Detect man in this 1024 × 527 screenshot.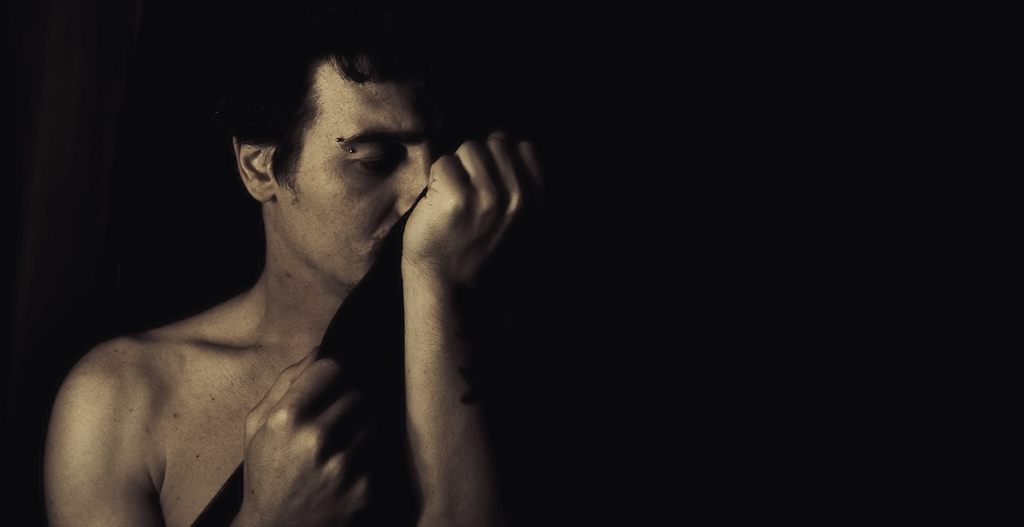
Detection: (left=38, top=15, right=568, bottom=521).
